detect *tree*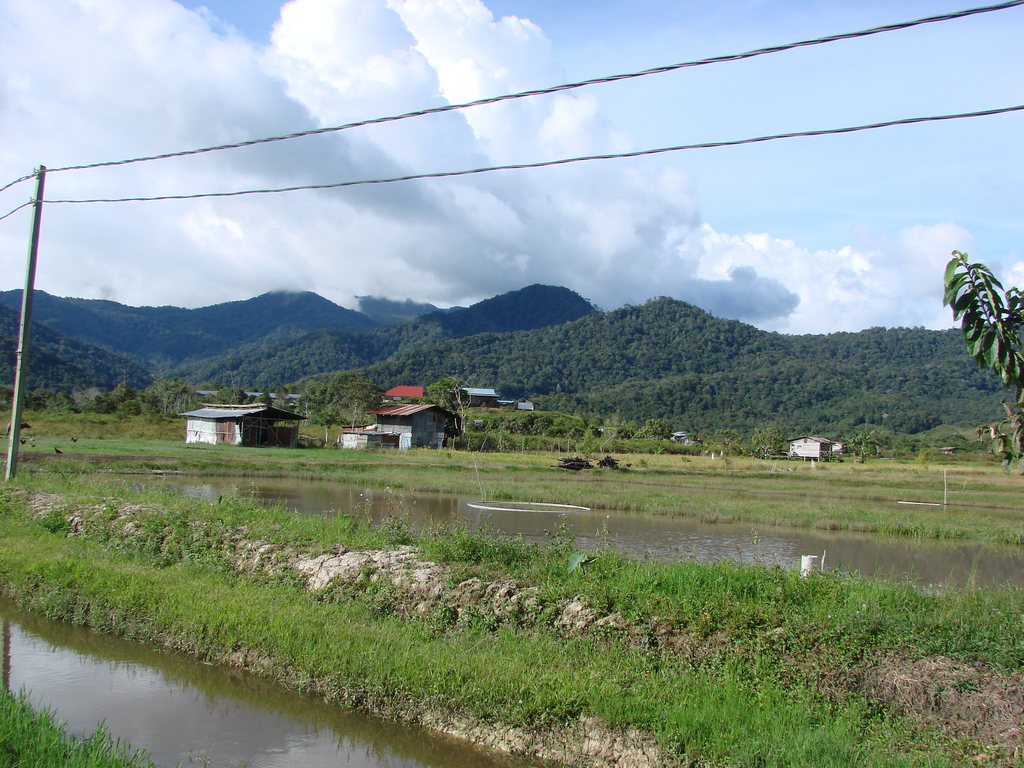
{"left": 751, "top": 428, "right": 779, "bottom": 464}
